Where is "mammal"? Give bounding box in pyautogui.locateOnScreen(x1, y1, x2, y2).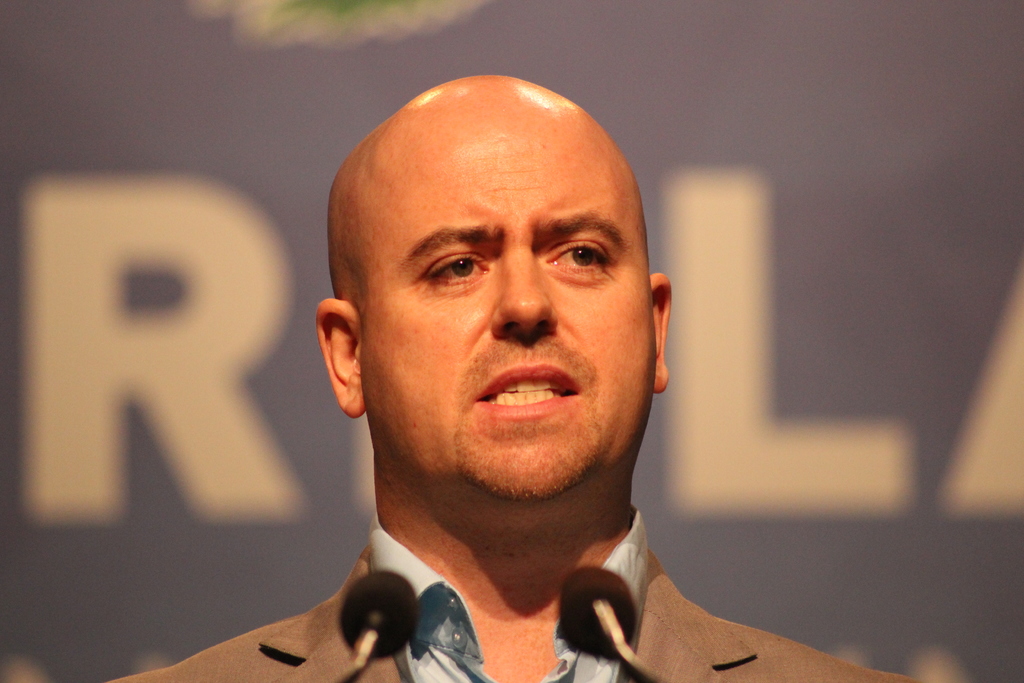
pyautogui.locateOnScreen(168, 79, 840, 681).
